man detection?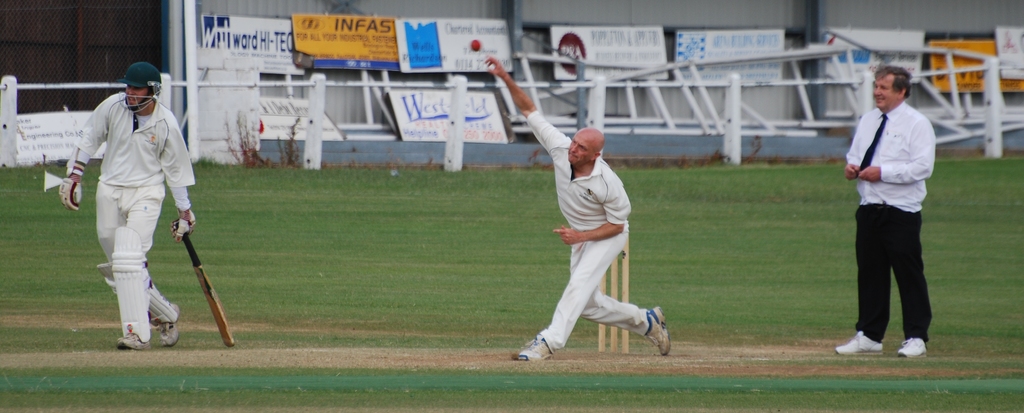
box(58, 60, 194, 351)
